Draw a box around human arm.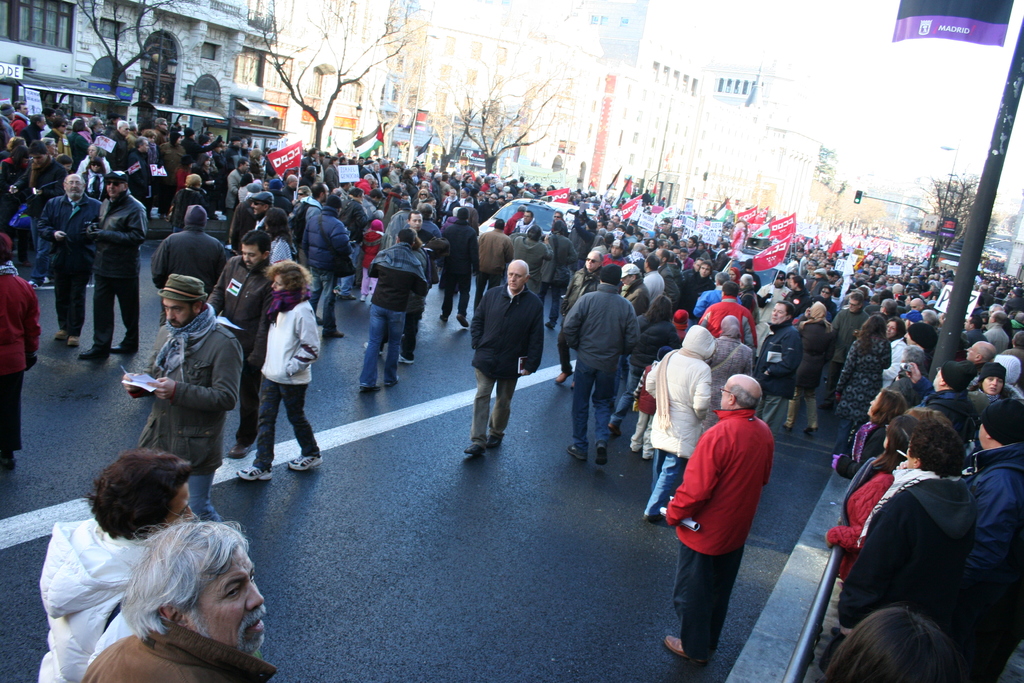
[330, 220, 351, 258].
